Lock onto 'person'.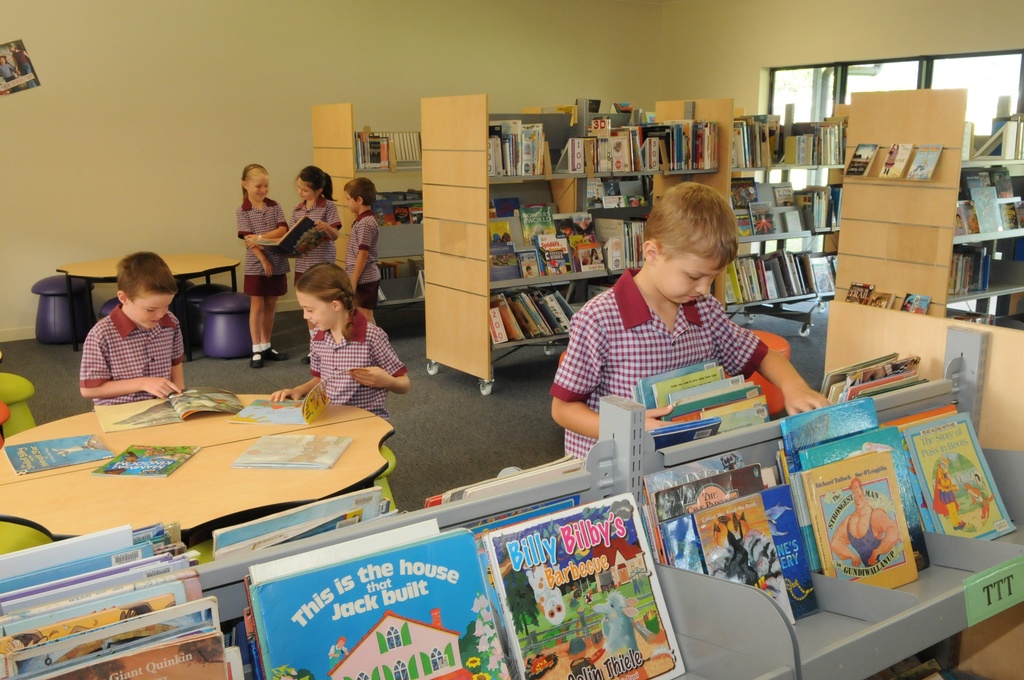
Locked: crop(325, 636, 351, 670).
